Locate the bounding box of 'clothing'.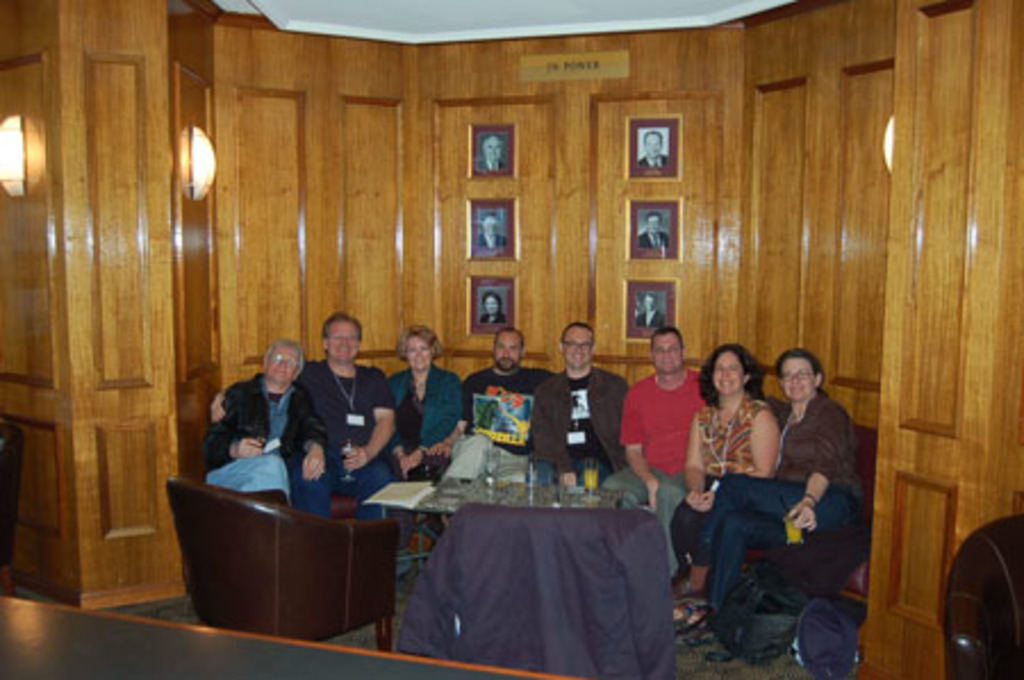
Bounding box: {"left": 446, "top": 355, "right": 553, "bottom": 475}.
